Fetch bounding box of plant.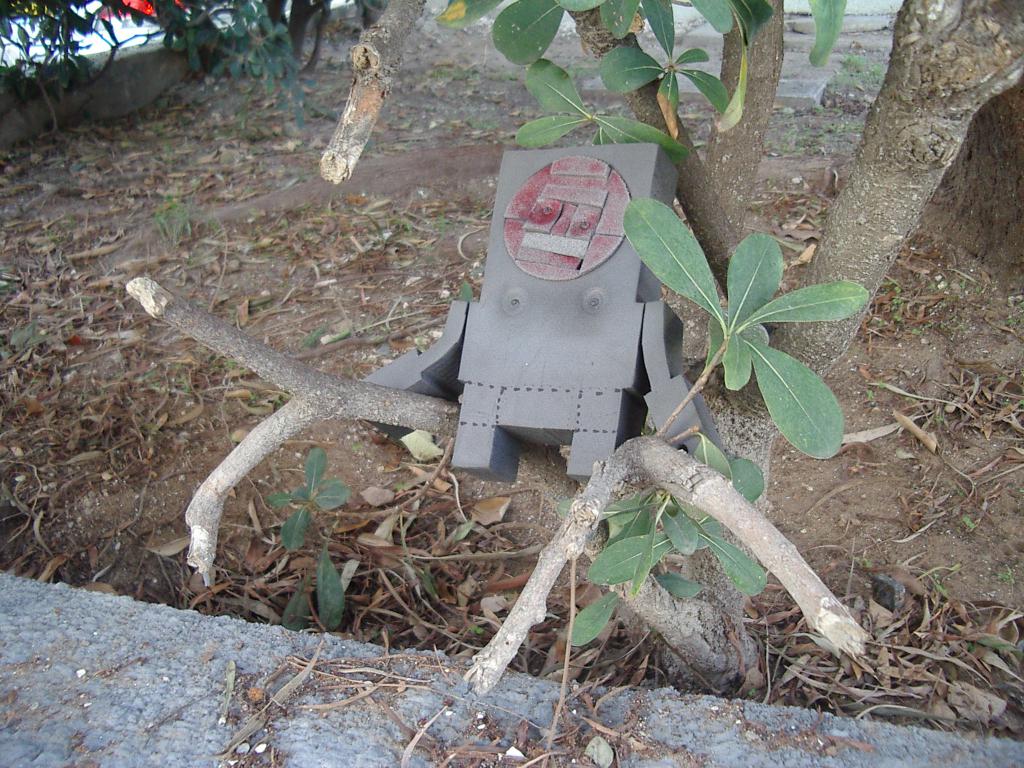
Bbox: (417, 331, 426, 349).
